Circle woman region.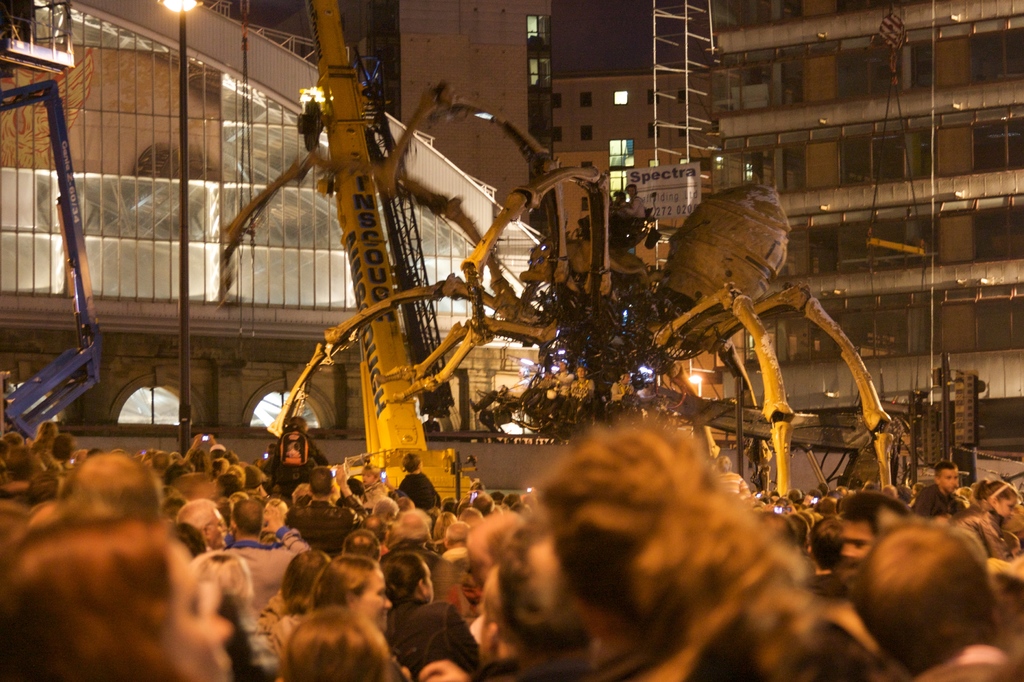
Region: <region>289, 600, 413, 681</region>.
